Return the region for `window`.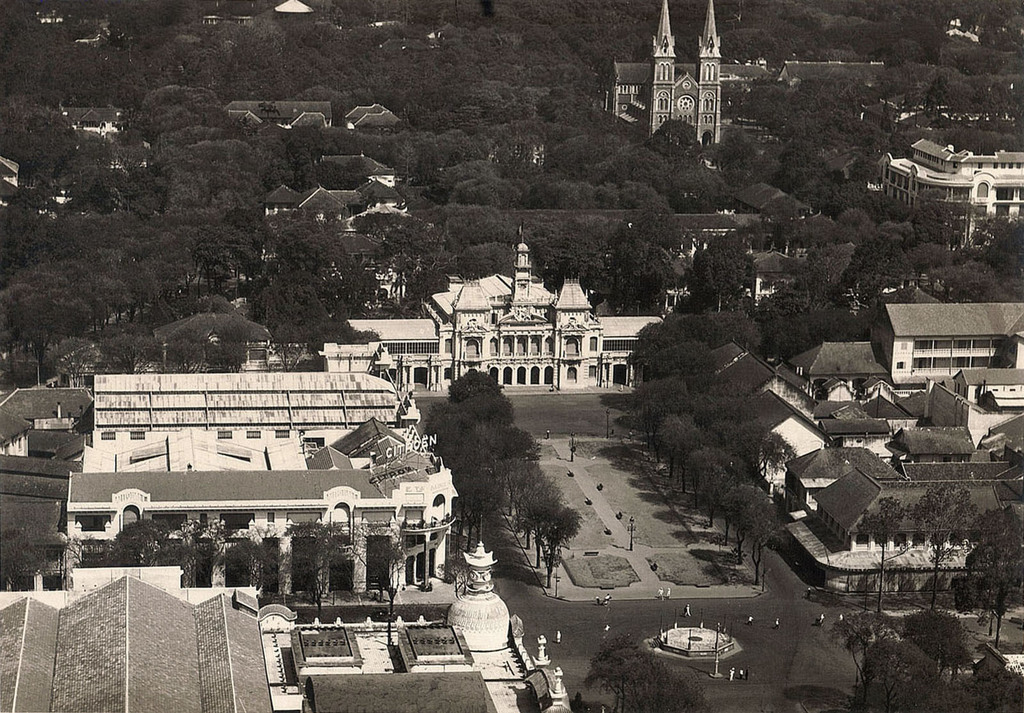
pyautogui.locateOnScreen(657, 89, 673, 116).
